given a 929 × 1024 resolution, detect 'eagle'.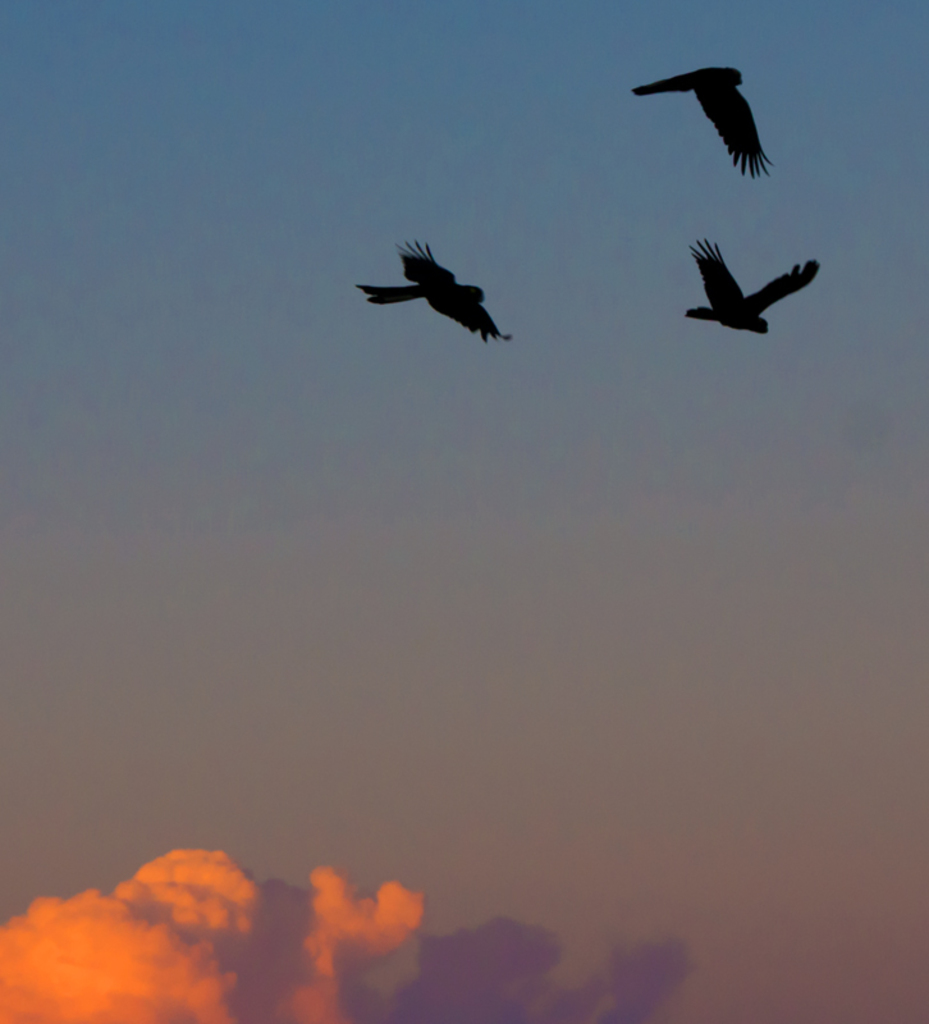
[682, 234, 822, 334].
